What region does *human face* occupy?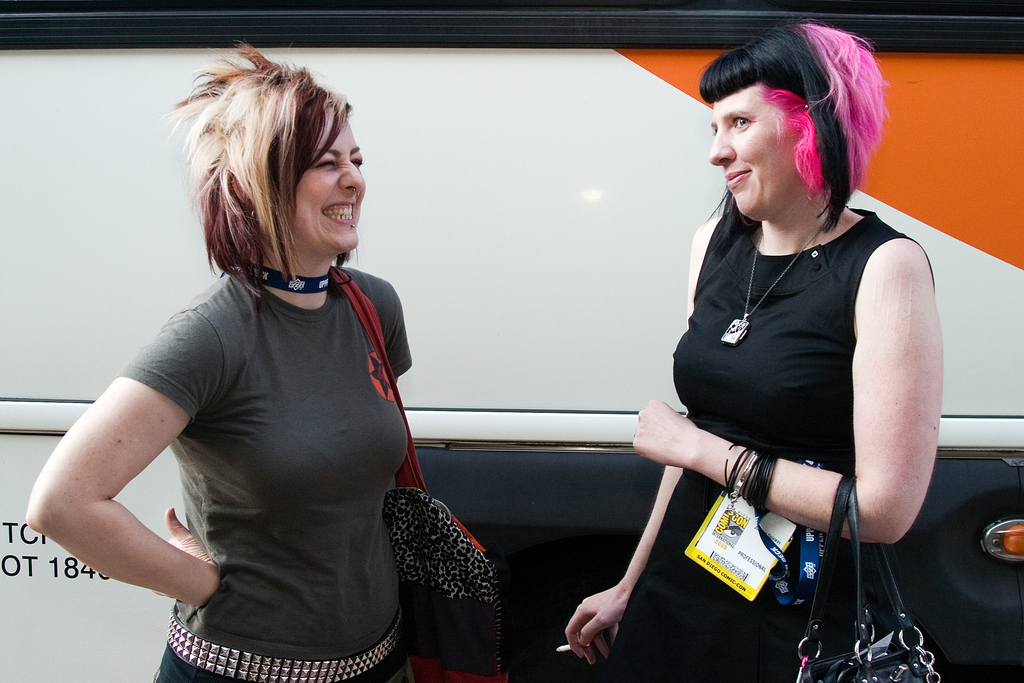
295:104:365:249.
